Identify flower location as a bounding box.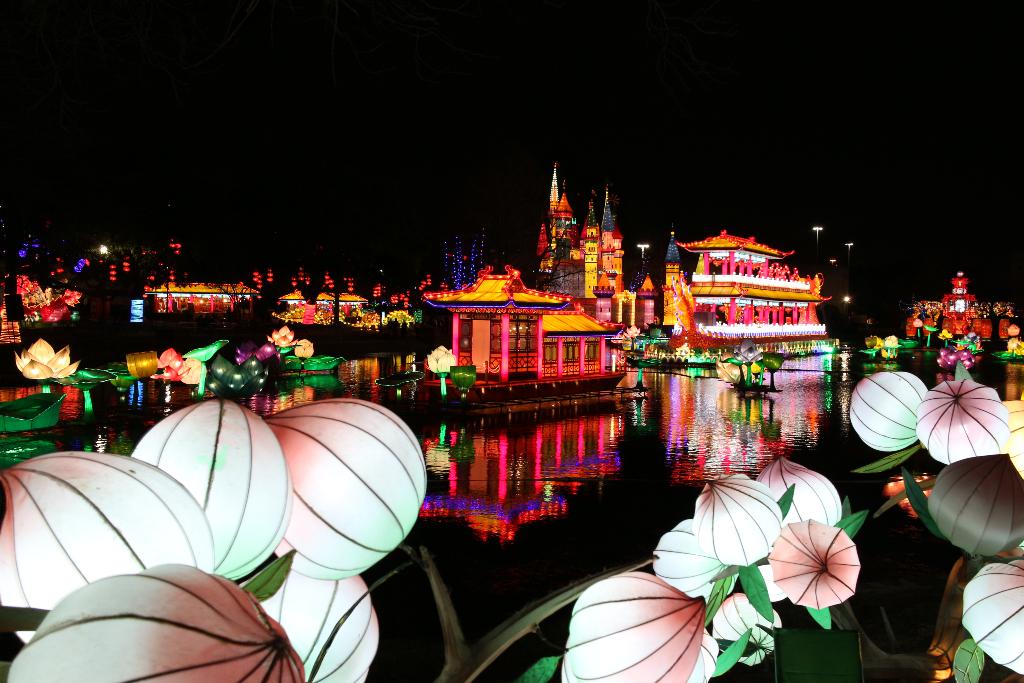
(780,520,870,625).
